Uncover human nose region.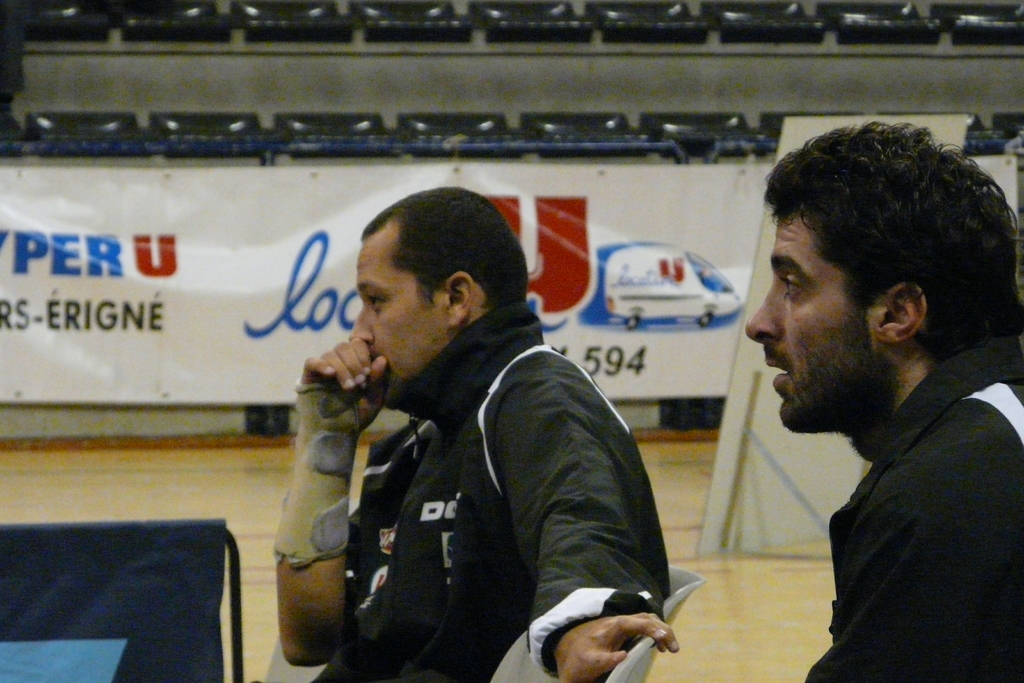
Uncovered: pyautogui.locateOnScreen(345, 308, 372, 345).
